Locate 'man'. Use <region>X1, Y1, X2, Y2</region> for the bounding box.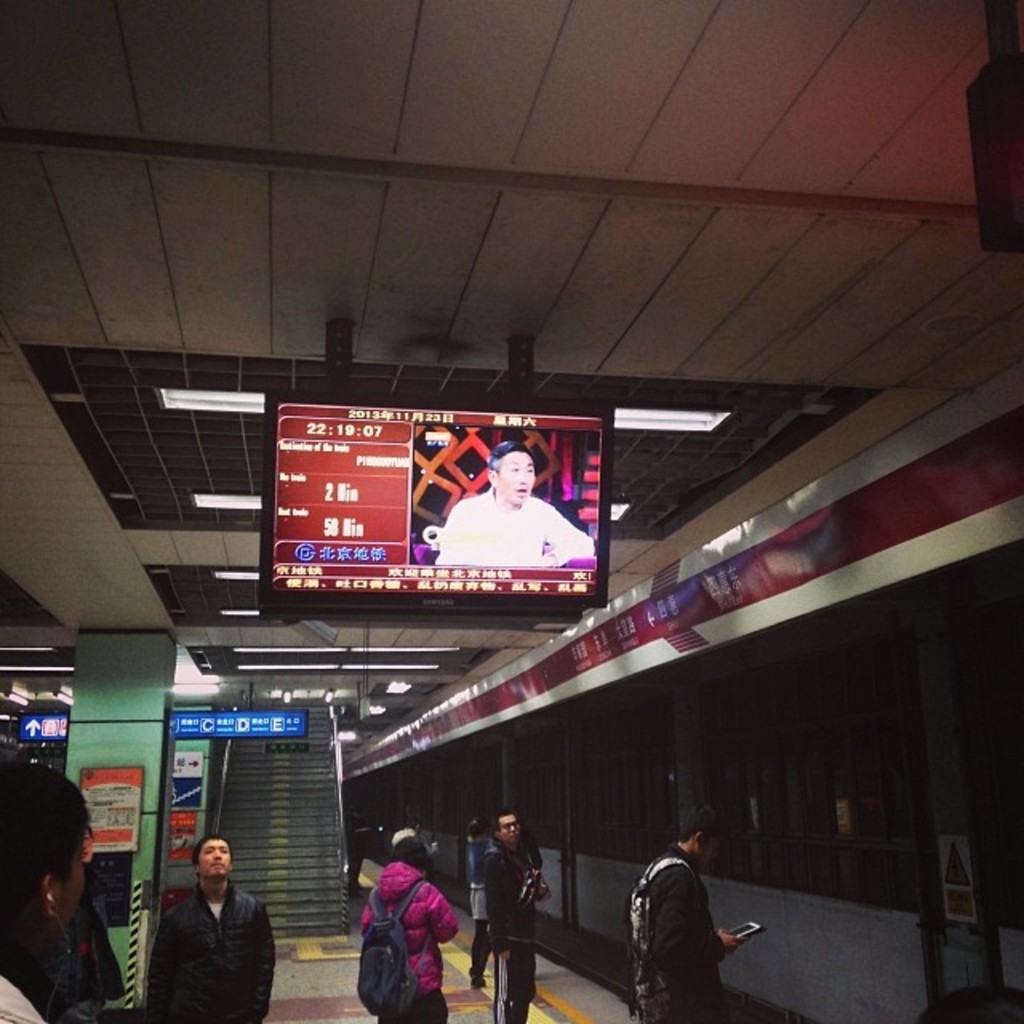
<region>485, 803, 550, 1022</region>.
